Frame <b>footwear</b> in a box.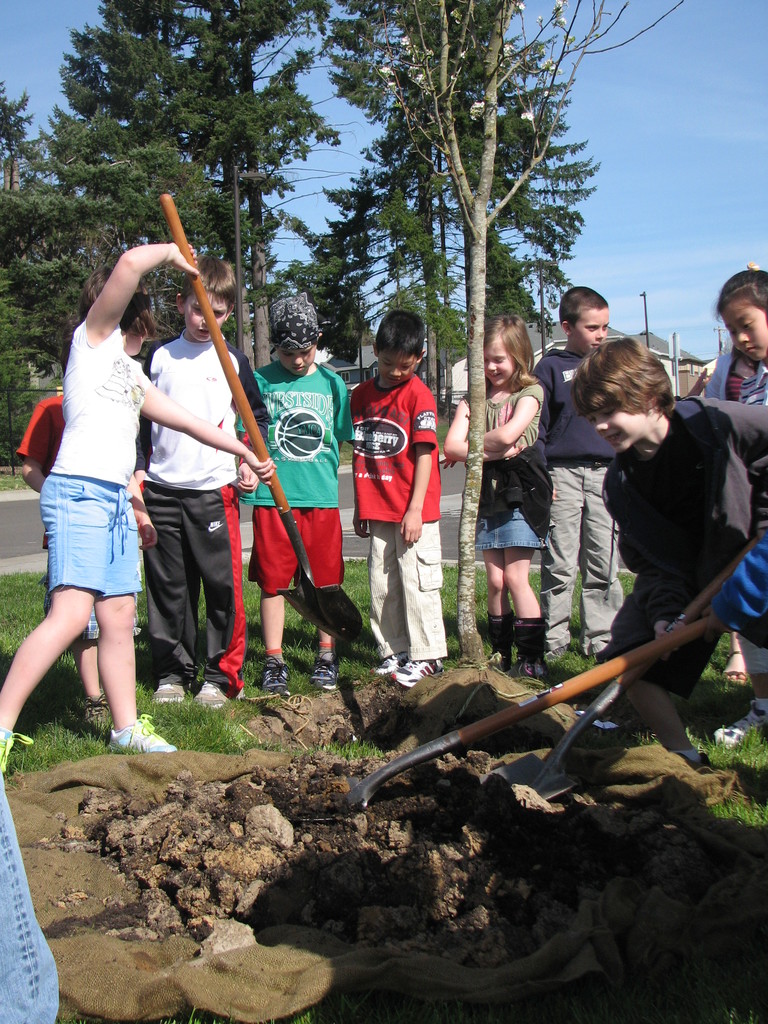
region(151, 676, 193, 702).
